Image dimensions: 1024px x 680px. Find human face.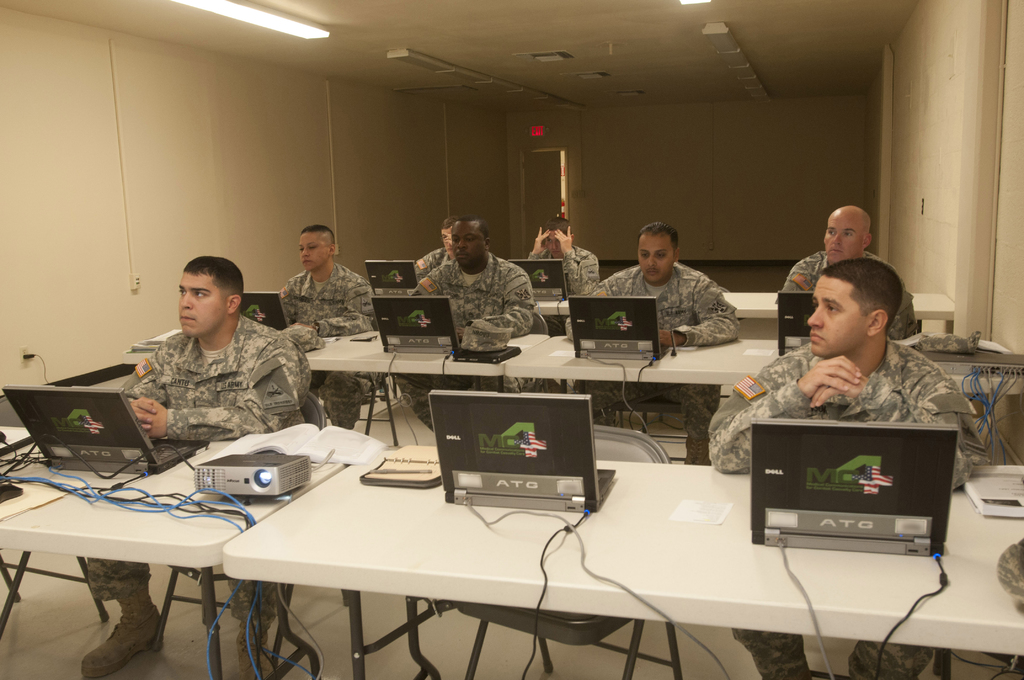
(x1=637, y1=227, x2=674, y2=283).
